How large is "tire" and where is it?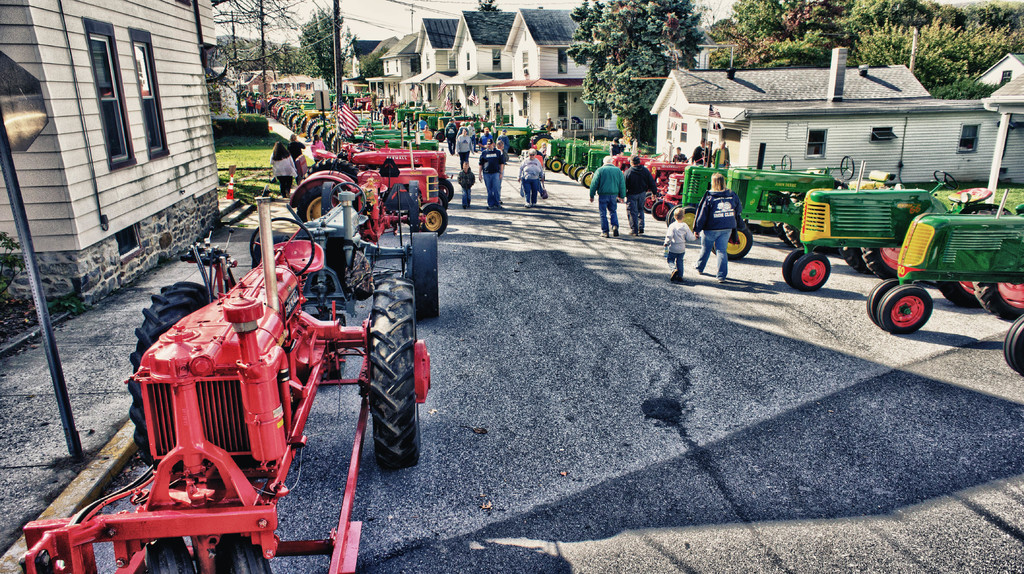
Bounding box: rect(643, 194, 655, 211).
